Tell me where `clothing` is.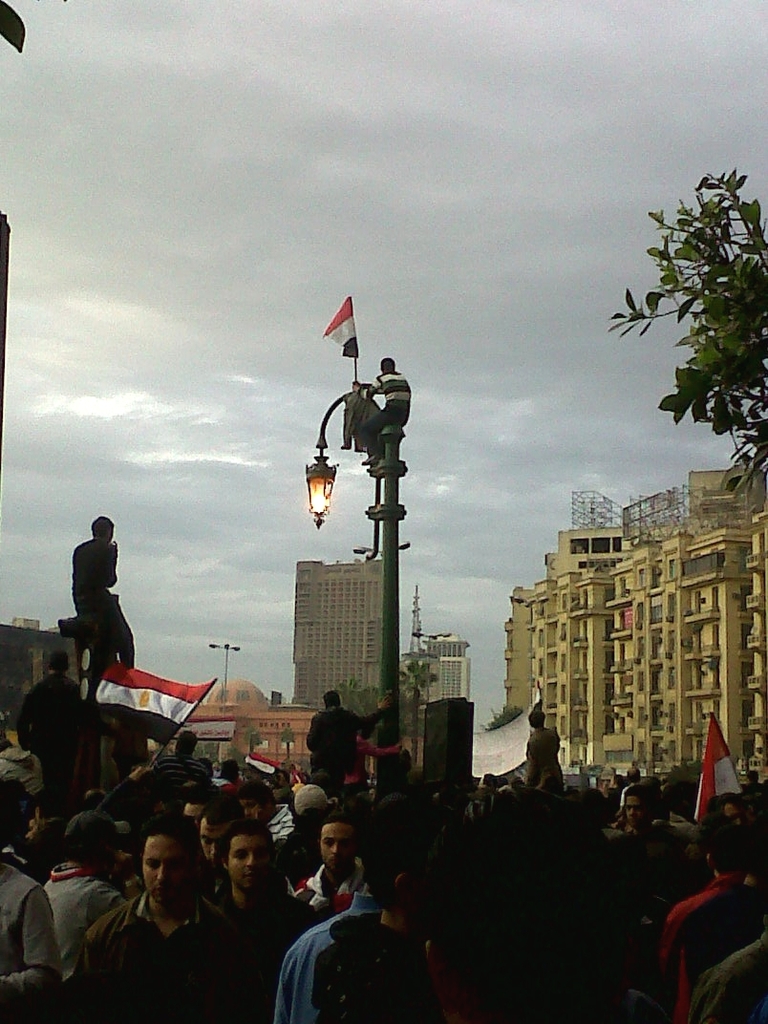
`clothing` is at 18:667:84:782.
